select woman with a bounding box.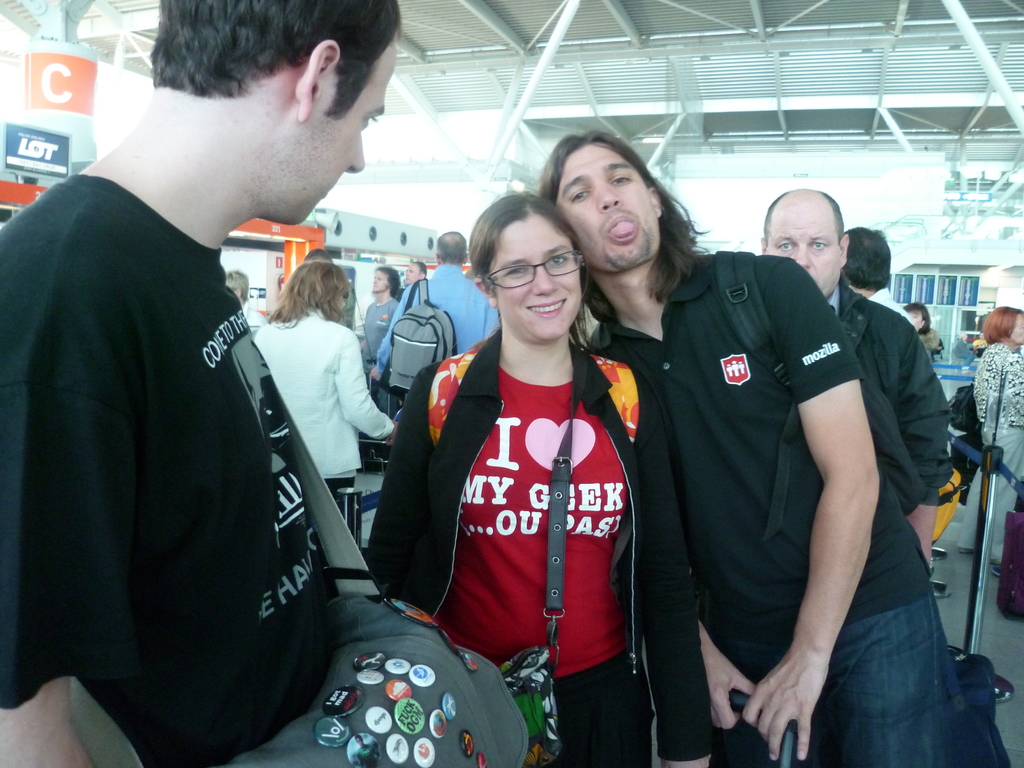
(left=365, top=196, right=711, bottom=767).
